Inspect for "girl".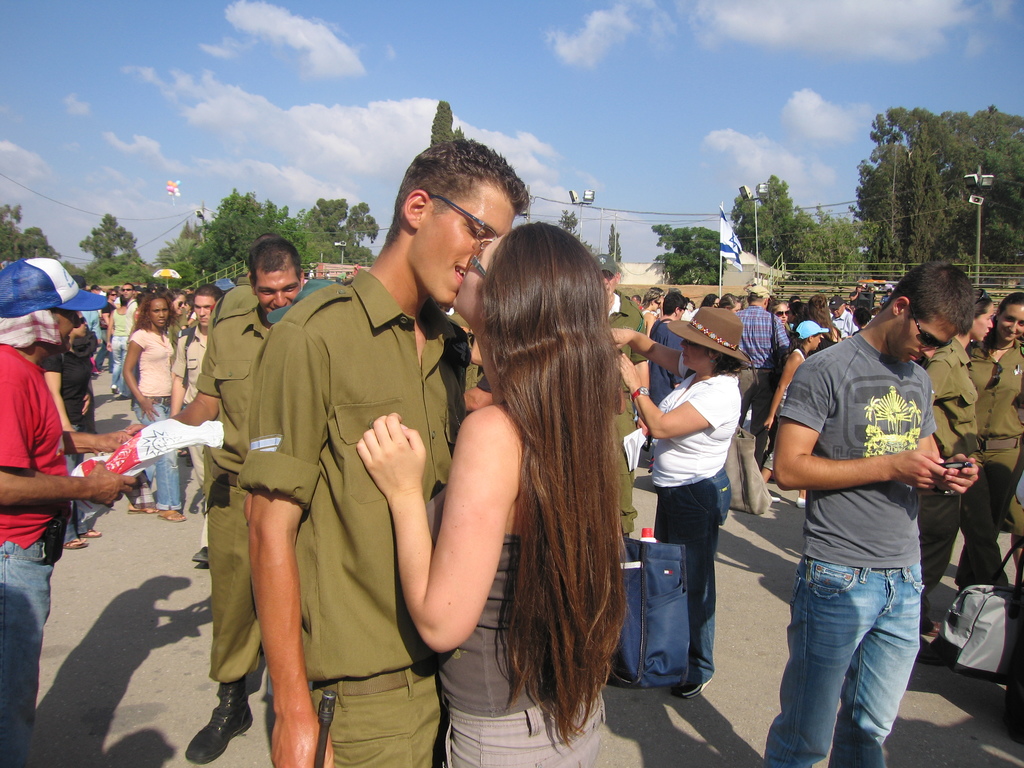
Inspection: left=913, top=290, right=991, bottom=639.
